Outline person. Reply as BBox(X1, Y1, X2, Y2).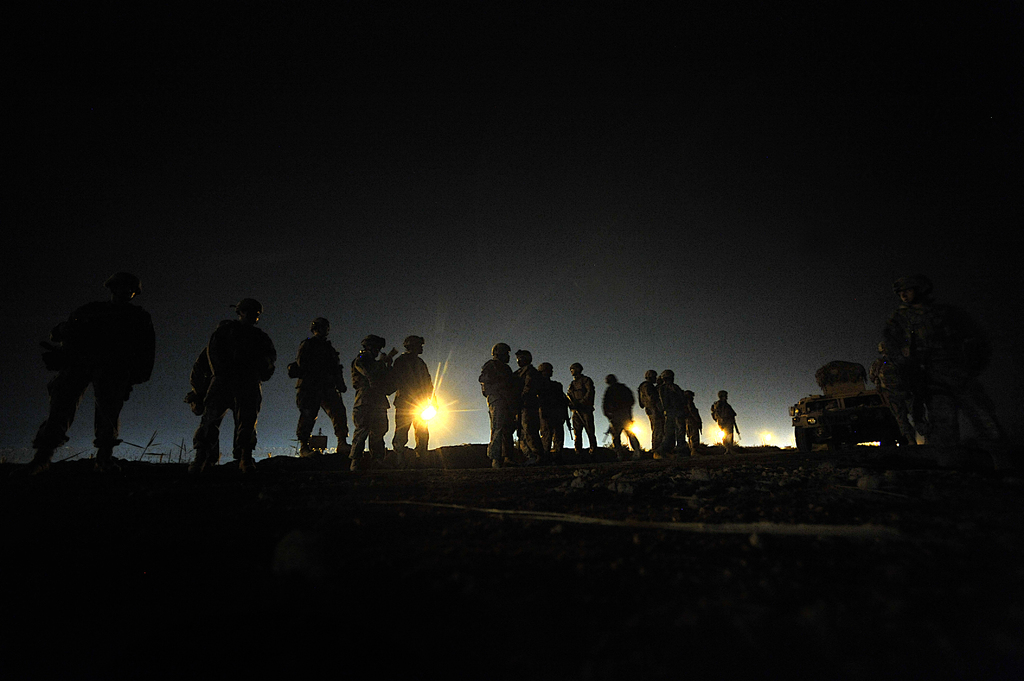
BBox(196, 301, 275, 467).
